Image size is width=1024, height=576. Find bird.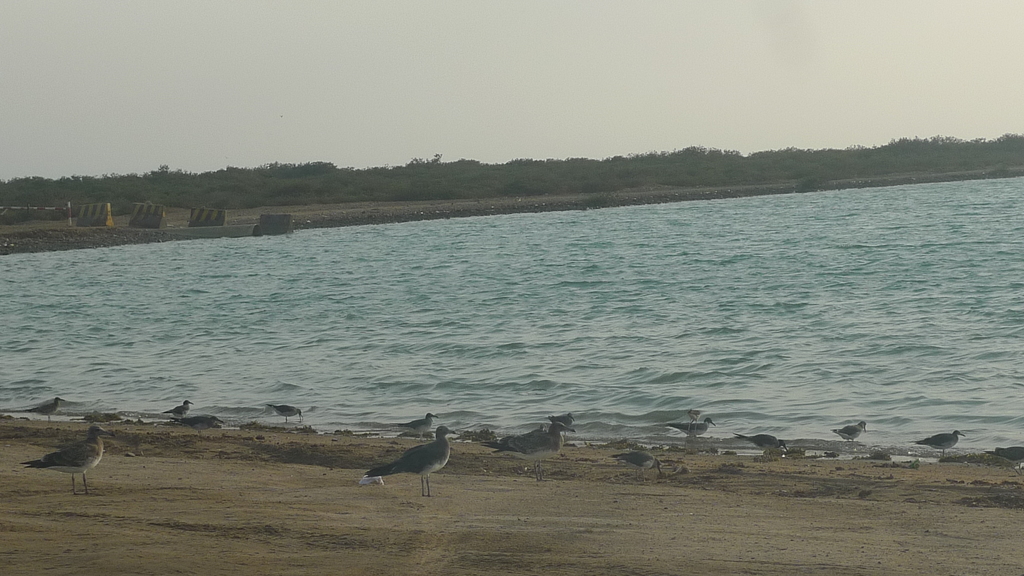
(left=3, top=394, right=74, bottom=429).
